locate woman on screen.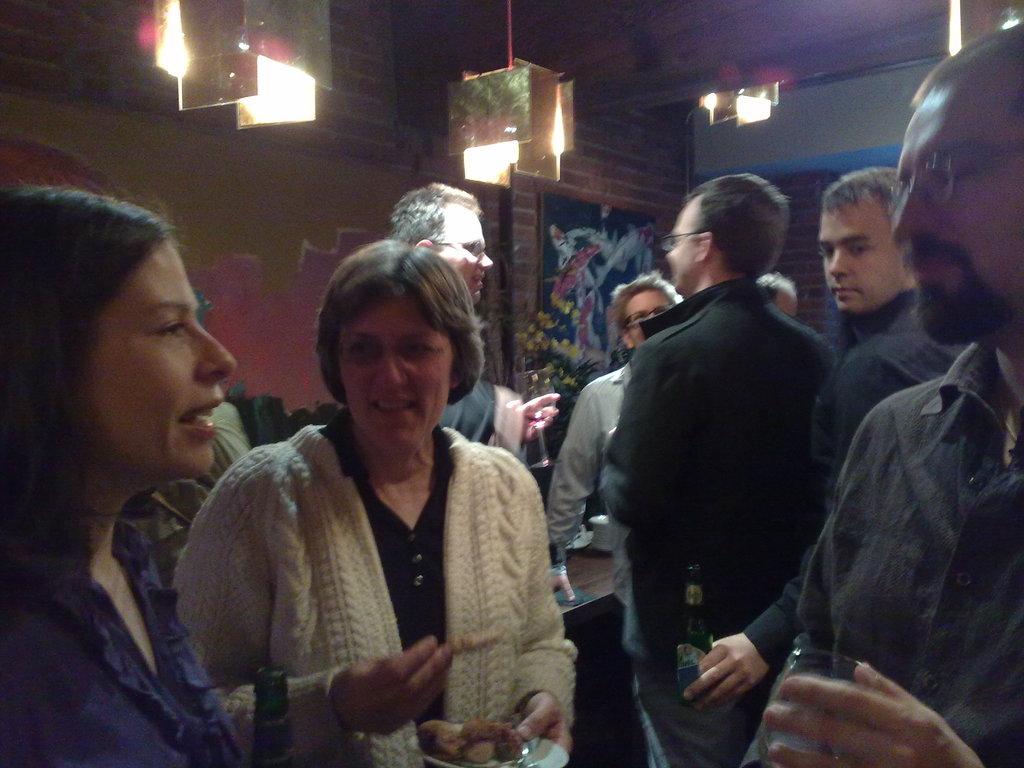
On screen at [1, 179, 249, 767].
